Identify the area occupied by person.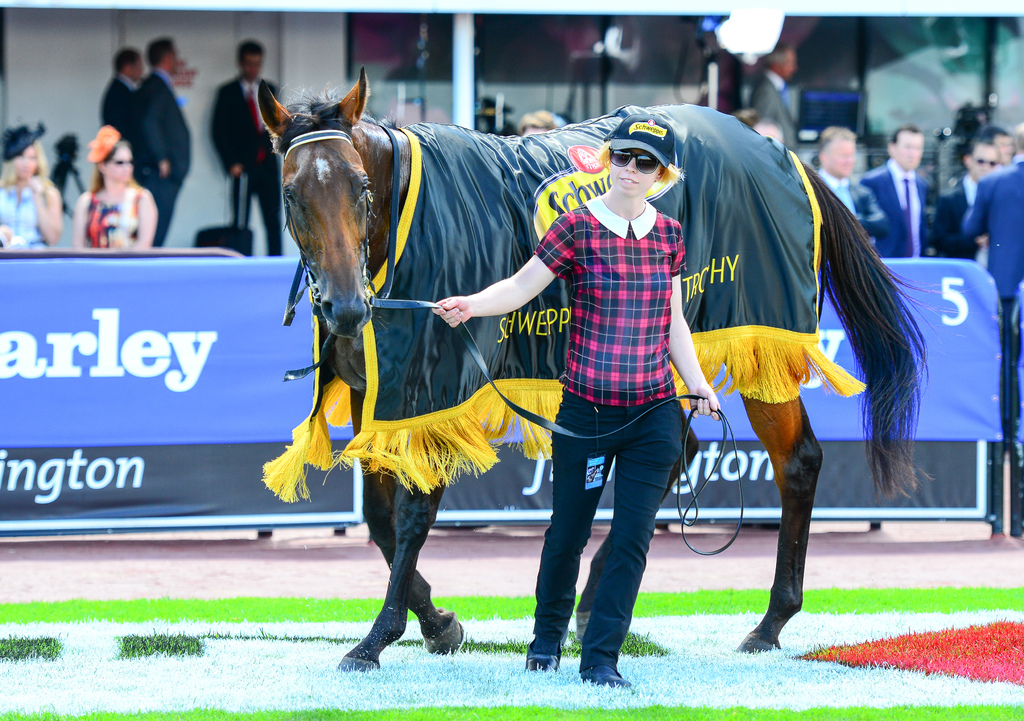
Area: x1=860 y1=124 x2=930 y2=258.
